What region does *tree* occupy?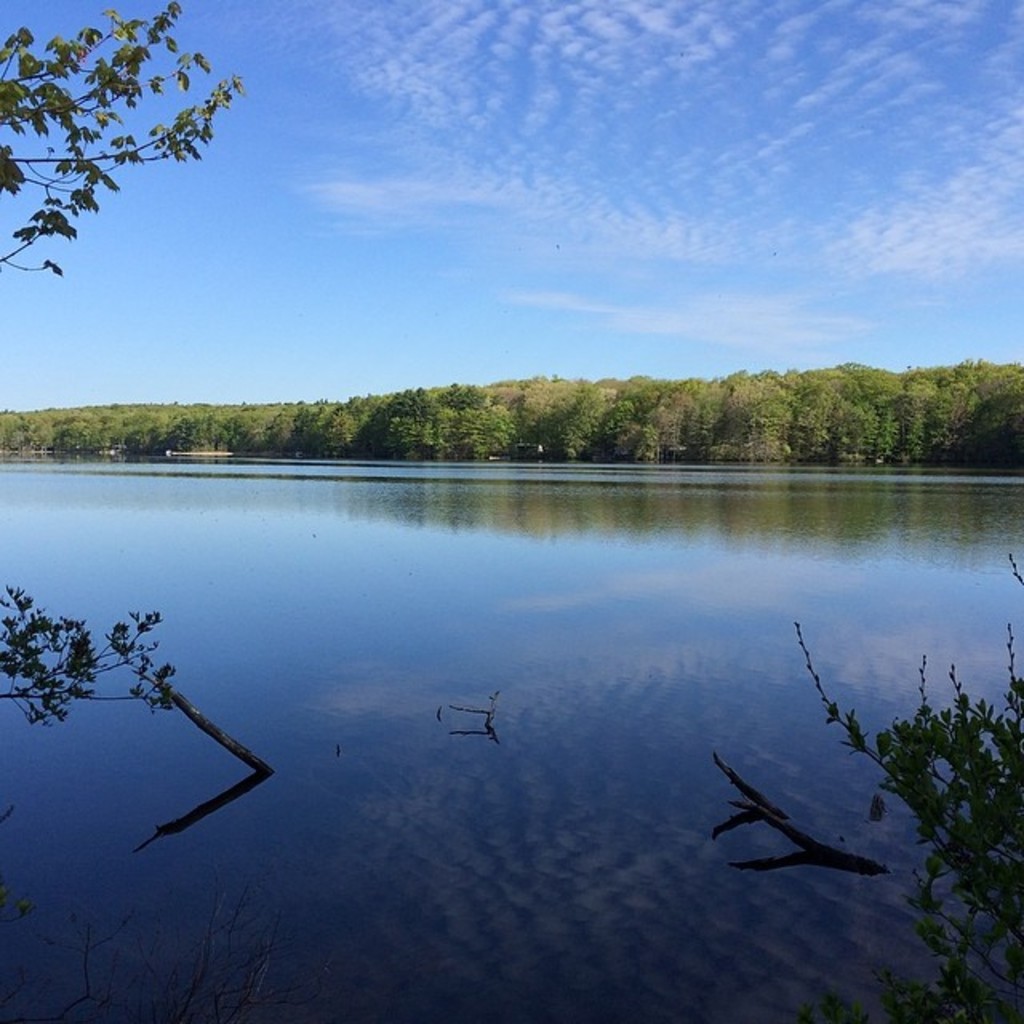
[355,408,397,467].
